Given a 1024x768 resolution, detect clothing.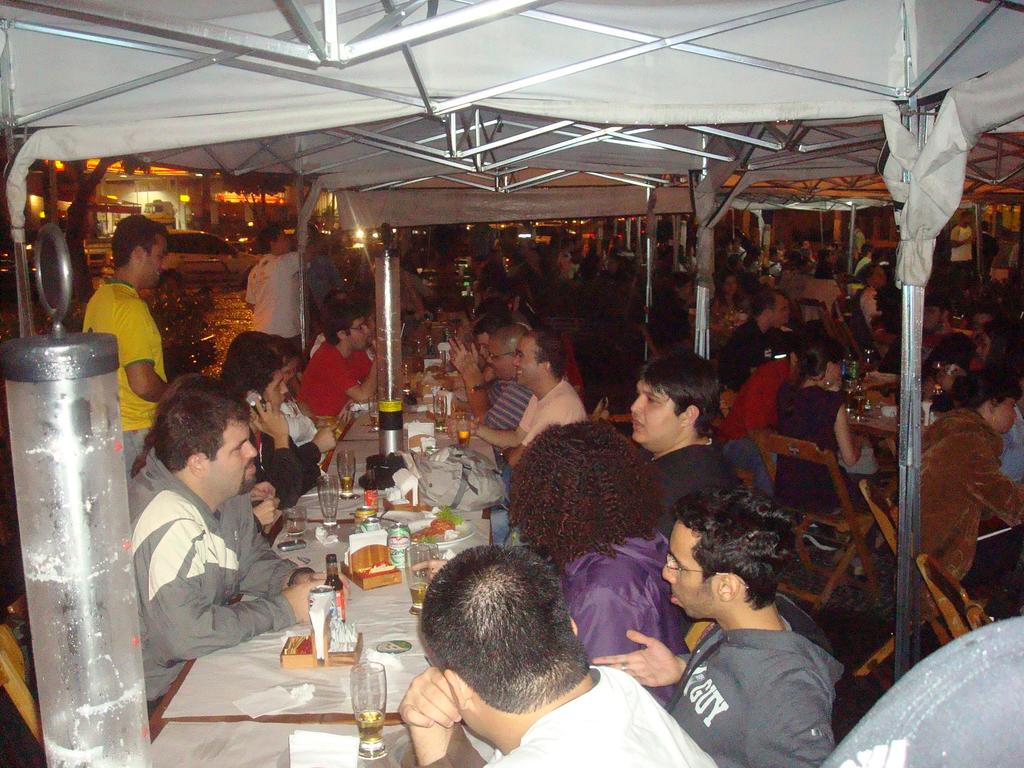
box=[875, 408, 1023, 668].
